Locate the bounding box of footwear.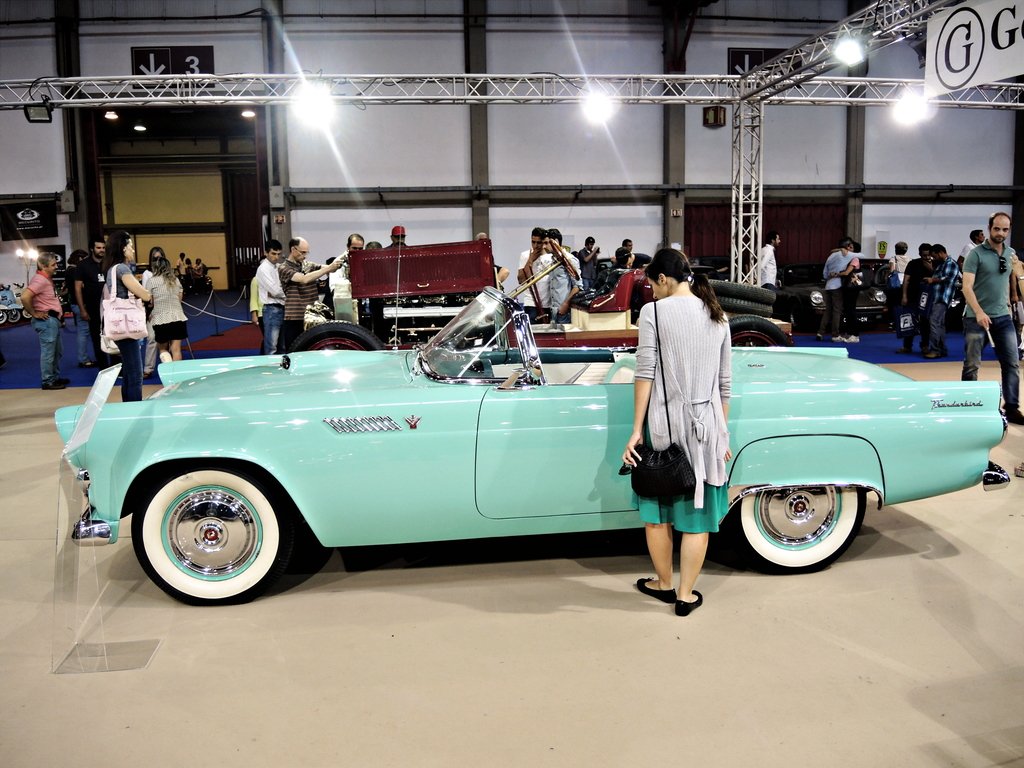
Bounding box: 1014/461/1023/475.
